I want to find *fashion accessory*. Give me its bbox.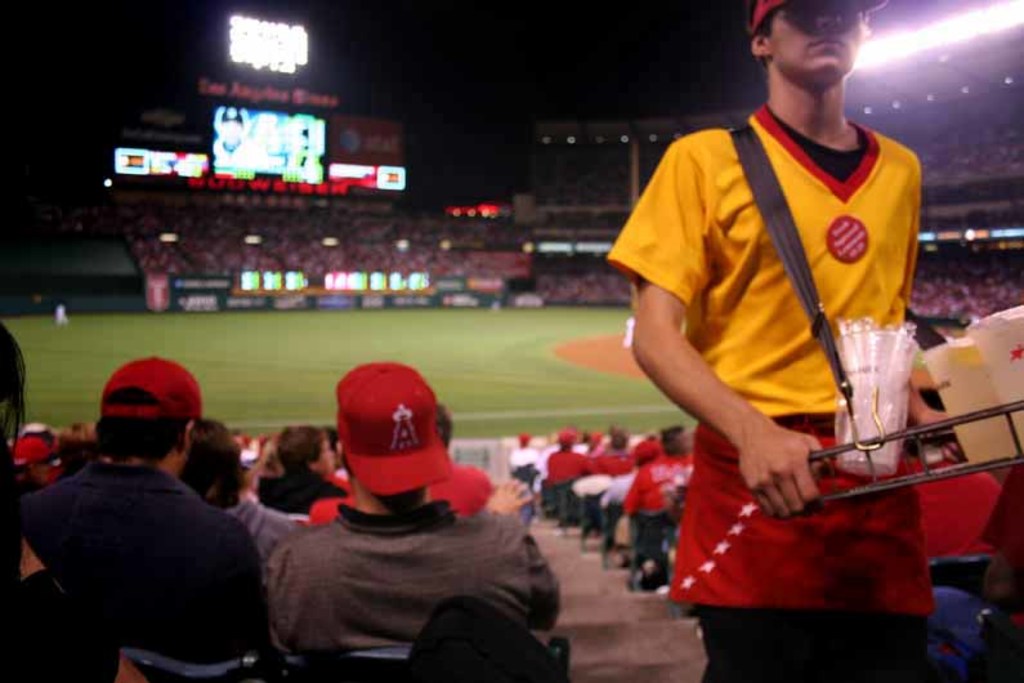
BBox(754, 0, 890, 37).
